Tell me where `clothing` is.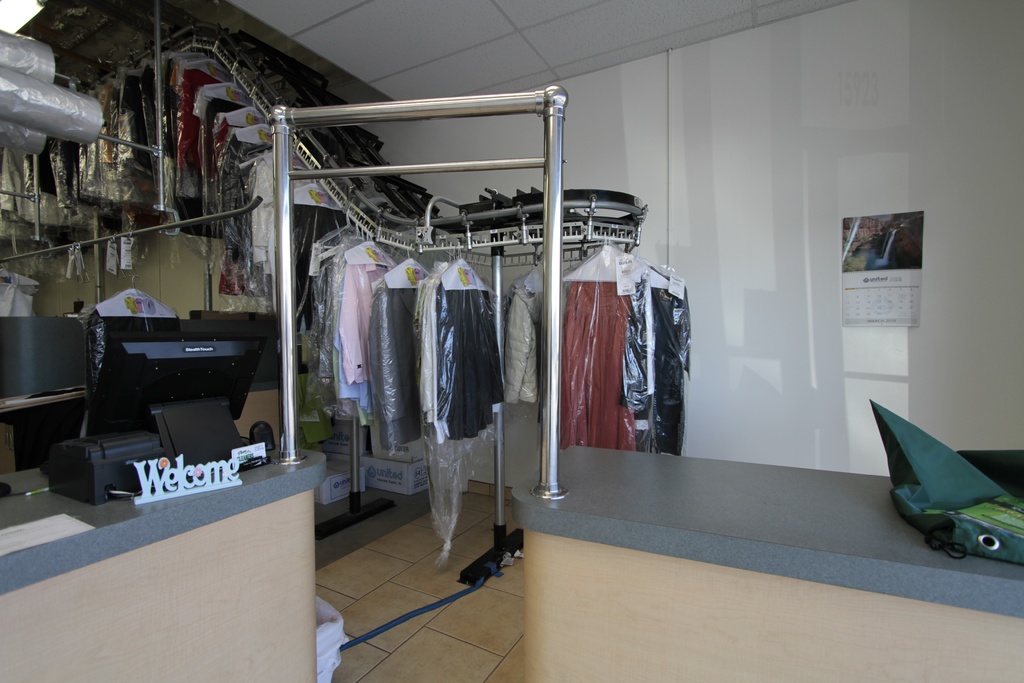
`clothing` is at 512 268 552 394.
